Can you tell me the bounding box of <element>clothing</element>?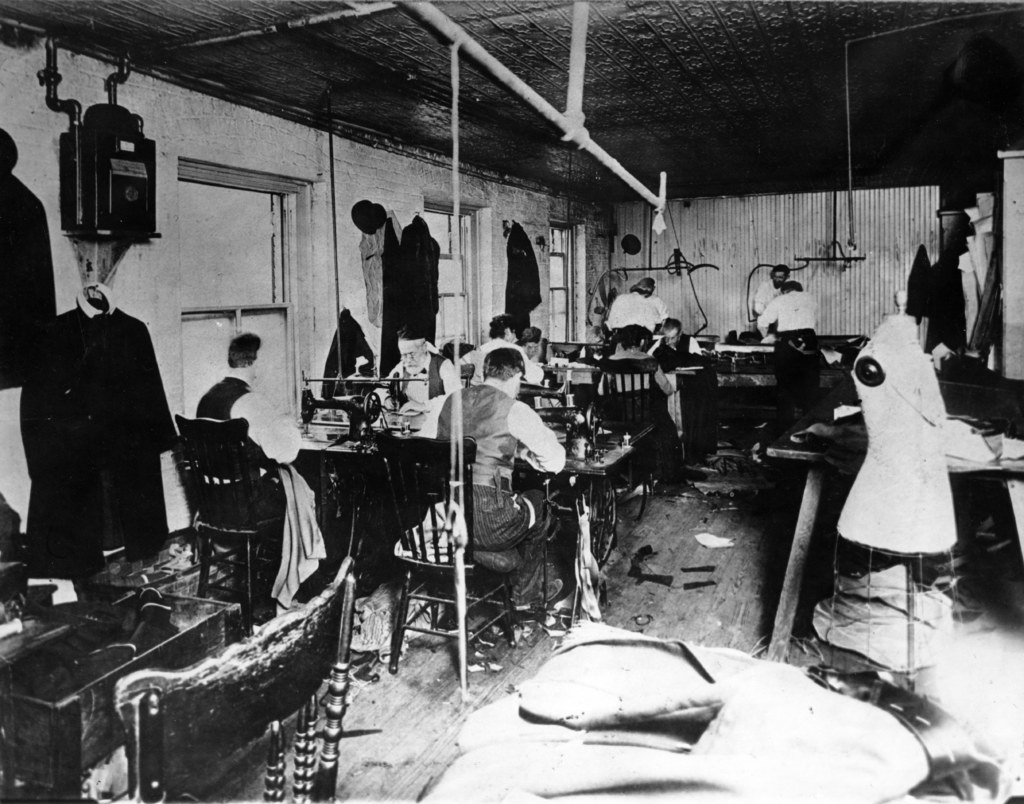
l=403, t=215, r=438, b=340.
